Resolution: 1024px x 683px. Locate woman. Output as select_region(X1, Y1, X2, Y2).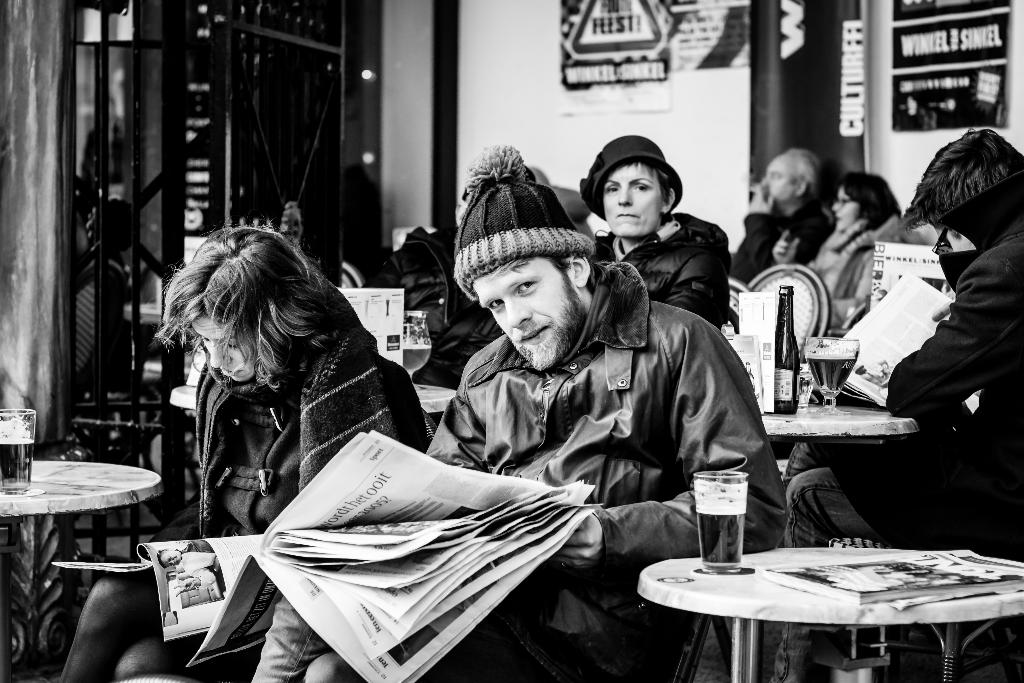
select_region(582, 161, 731, 337).
